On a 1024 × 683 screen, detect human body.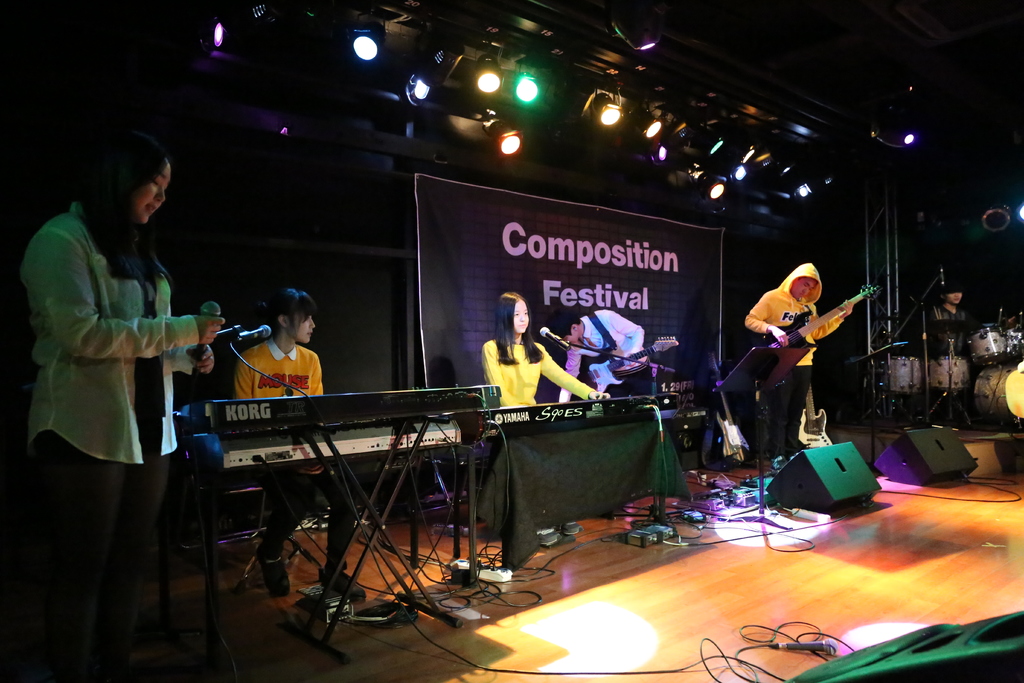
box(233, 281, 373, 600).
